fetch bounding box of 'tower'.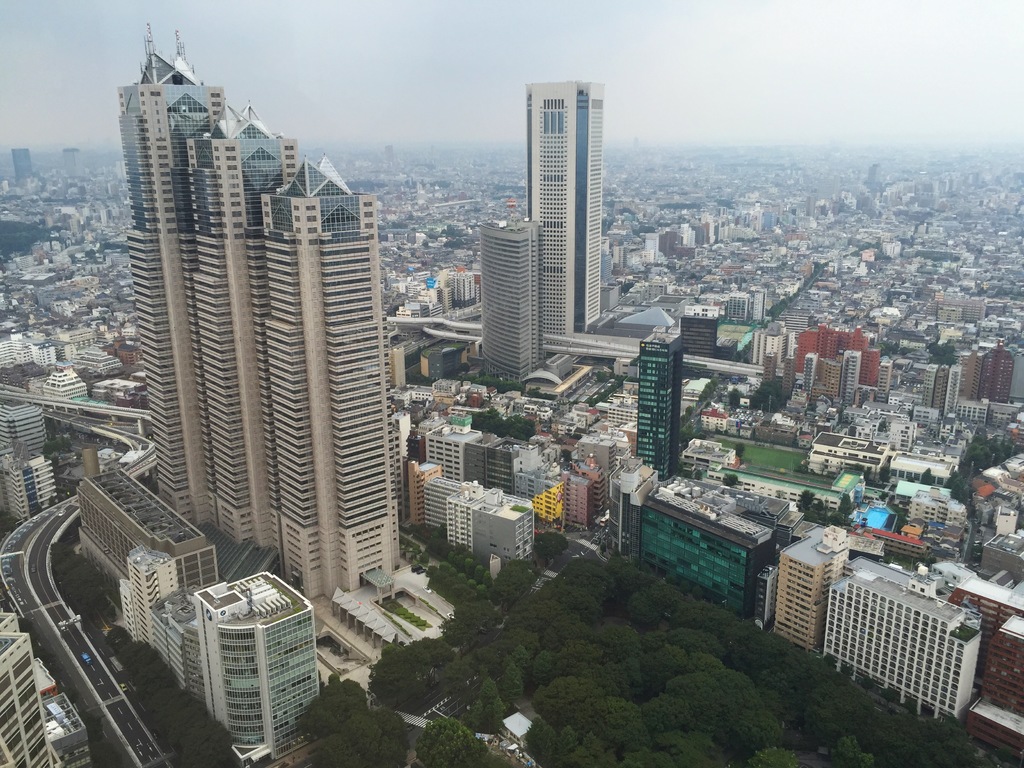
Bbox: left=922, top=352, right=964, bottom=421.
